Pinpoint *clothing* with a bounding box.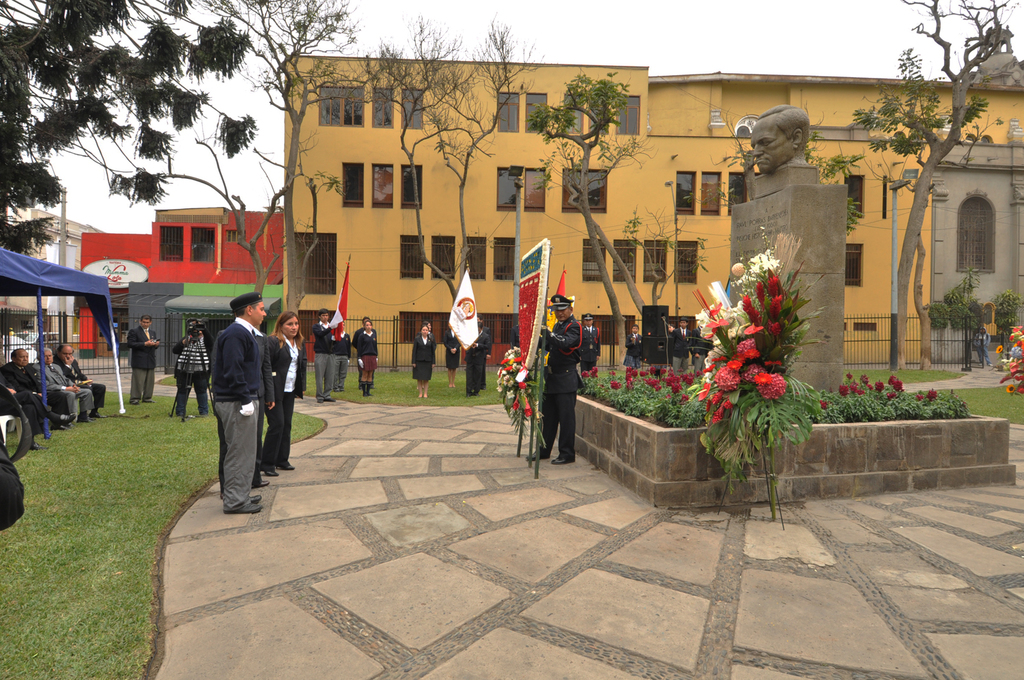
[261,335,306,477].
